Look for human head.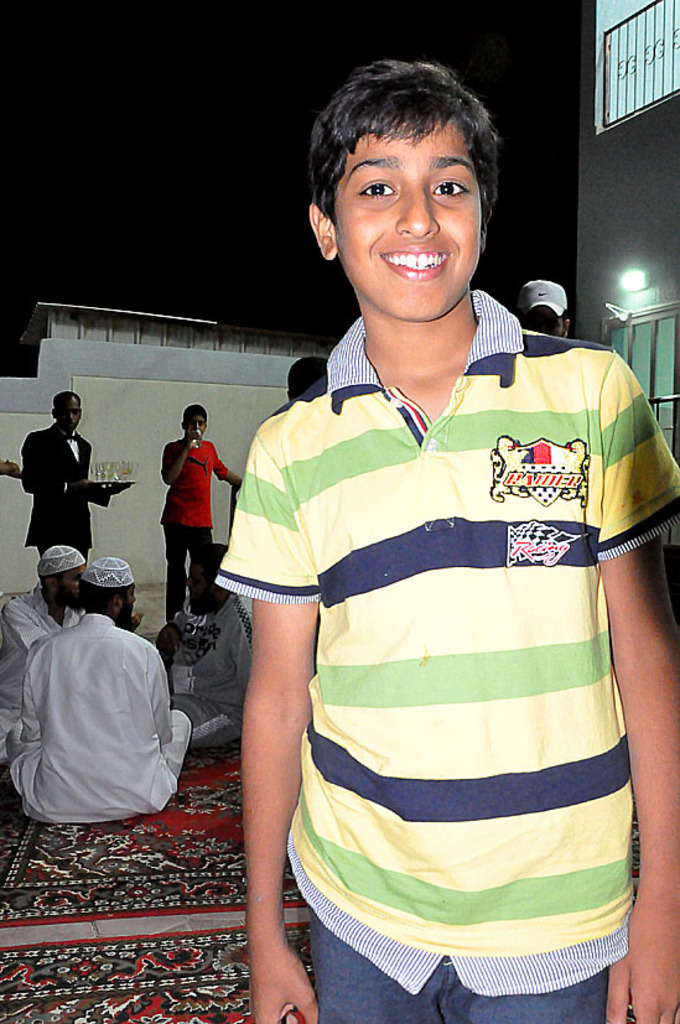
Found: select_region(36, 544, 88, 612).
